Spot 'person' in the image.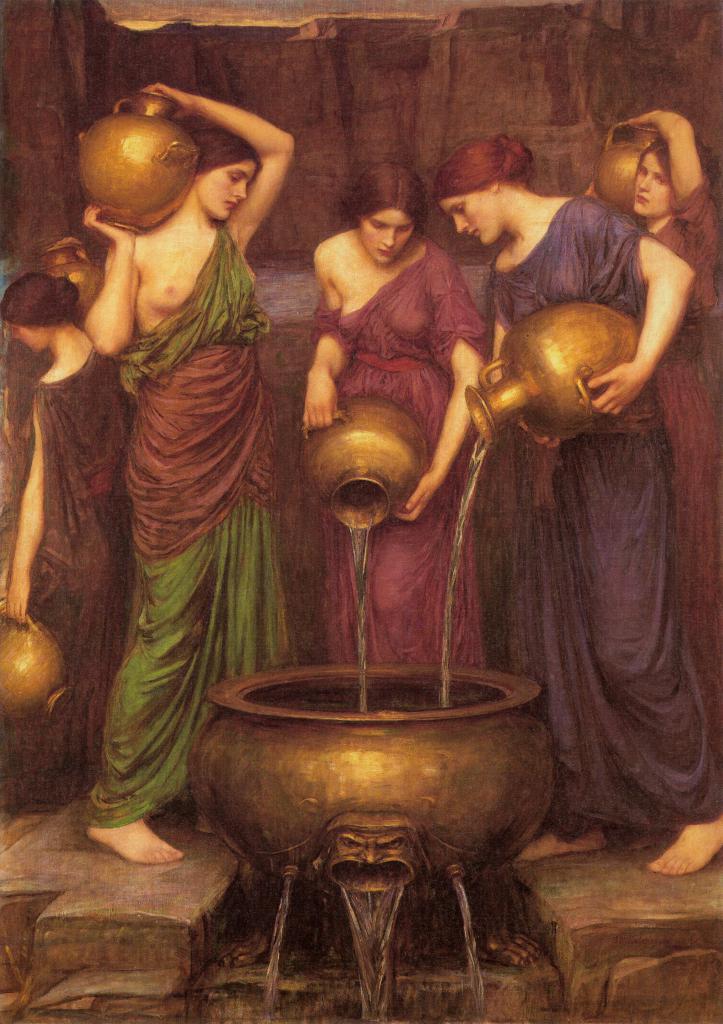
'person' found at BBox(86, 80, 294, 870).
